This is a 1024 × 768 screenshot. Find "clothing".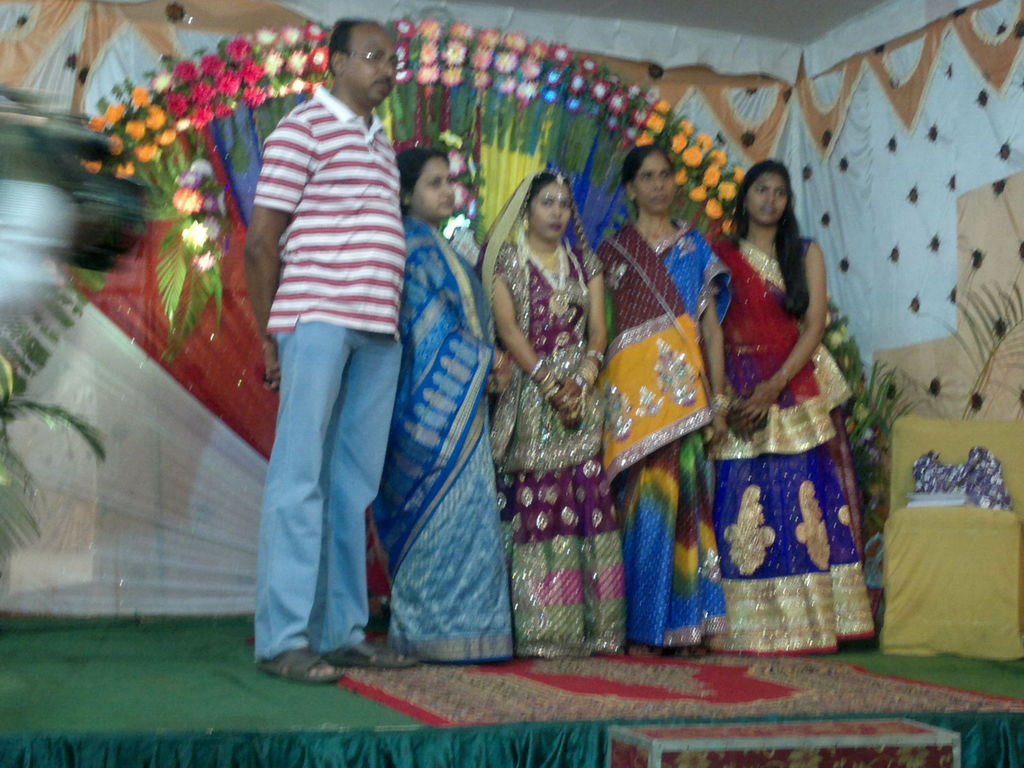
Bounding box: detection(598, 209, 733, 658).
